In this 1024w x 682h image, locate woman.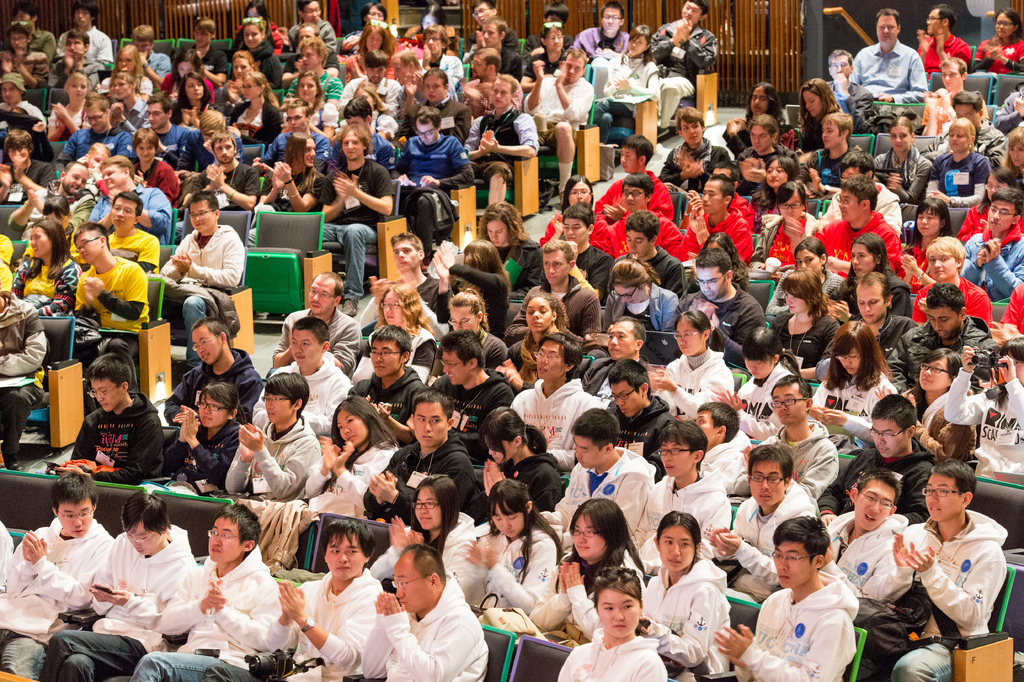
Bounding box: BBox(748, 175, 819, 270).
